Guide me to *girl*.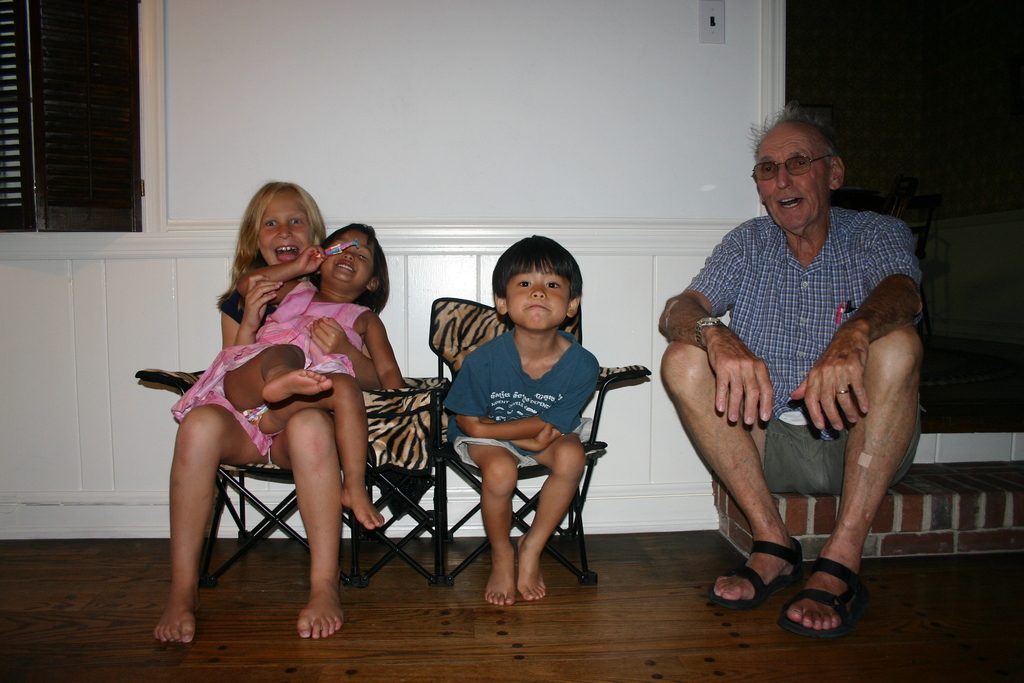
Guidance: (150, 179, 344, 646).
